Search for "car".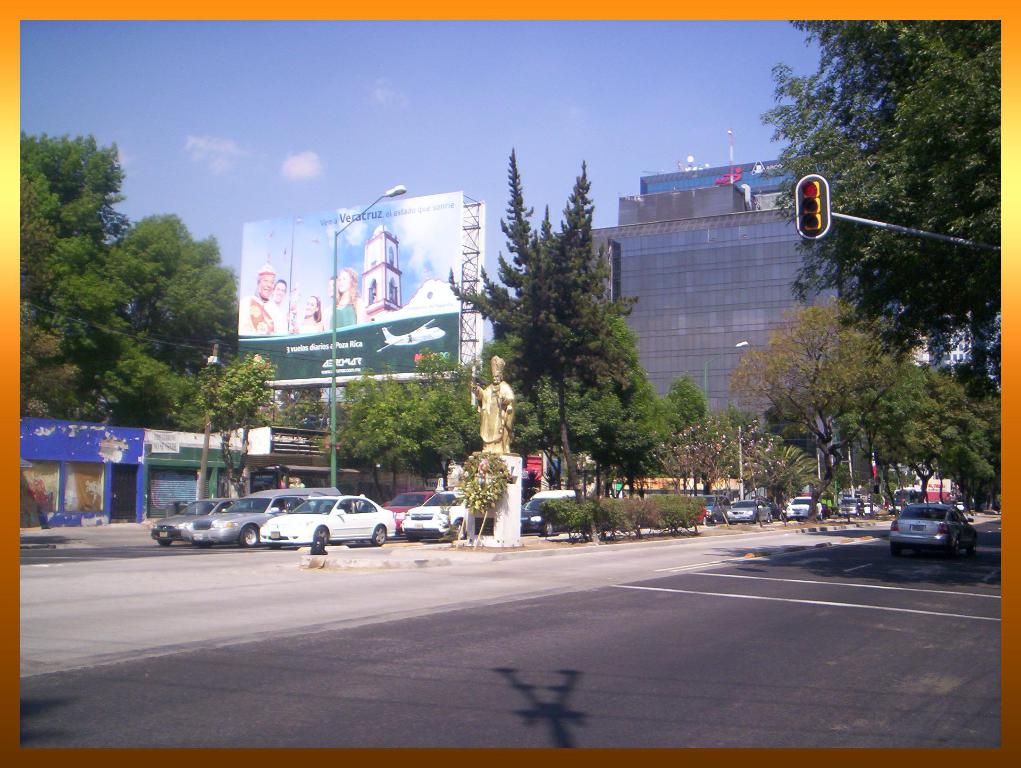
Found at bbox=[888, 502, 976, 555].
